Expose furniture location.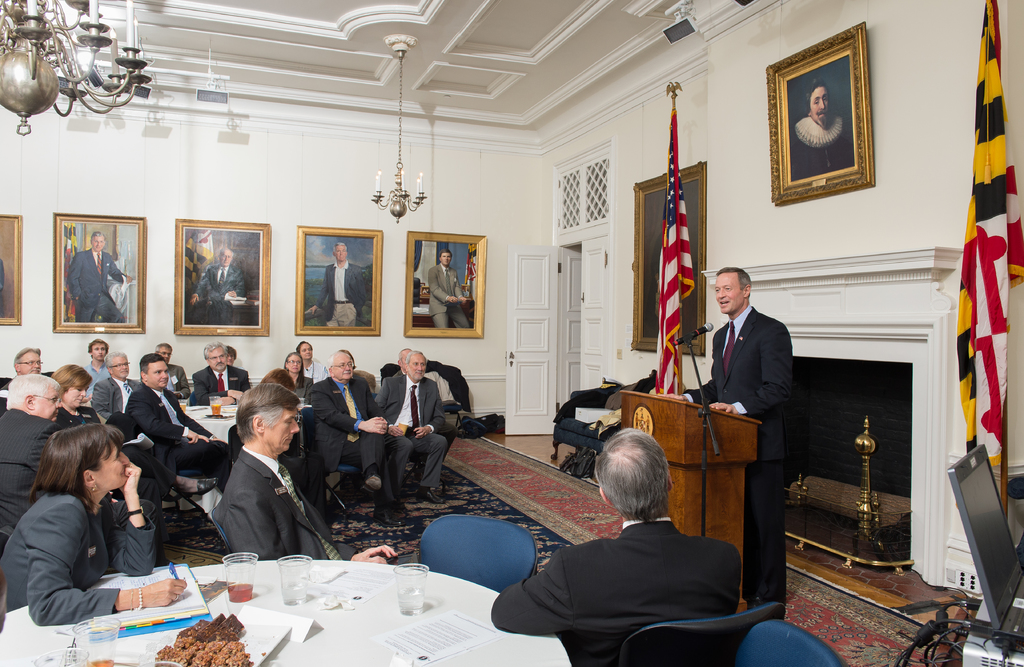
Exposed at bbox=(733, 622, 847, 666).
